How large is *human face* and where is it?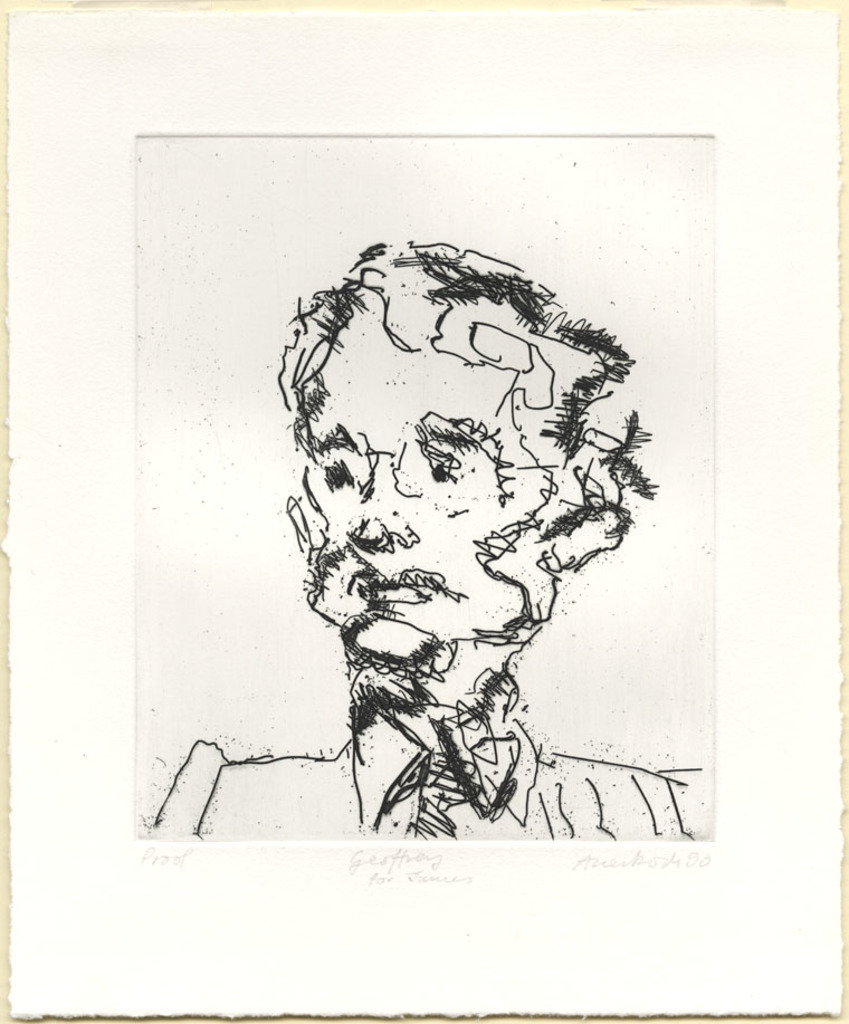
Bounding box: pyautogui.locateOnScreen(288, 289, 579, 663).
